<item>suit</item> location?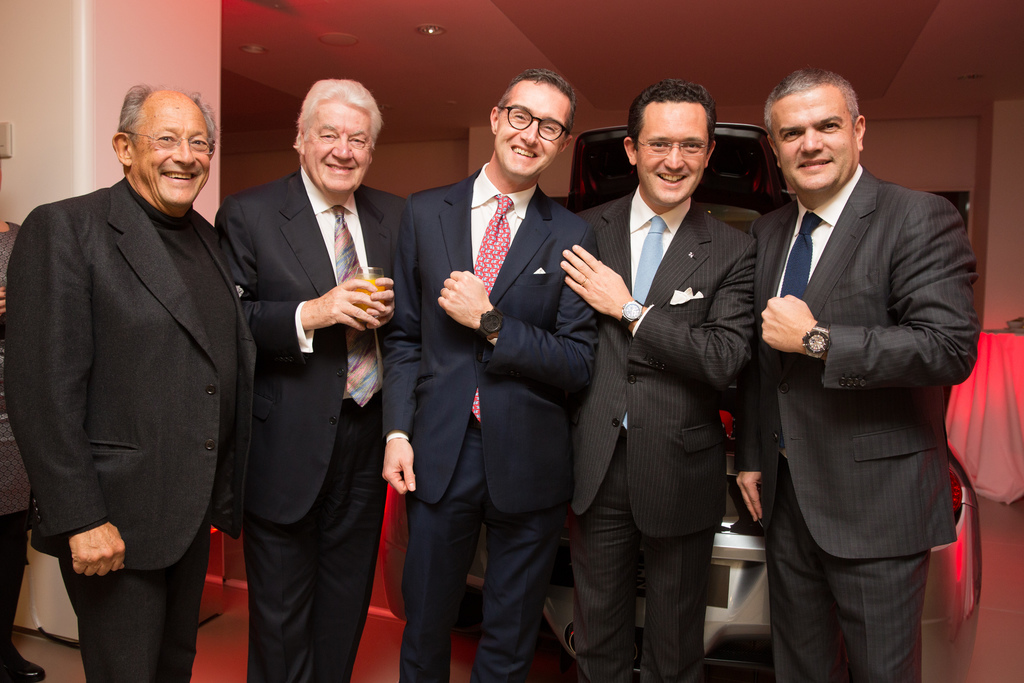
(x1=1, y1=179, x2=257, y2=682)
